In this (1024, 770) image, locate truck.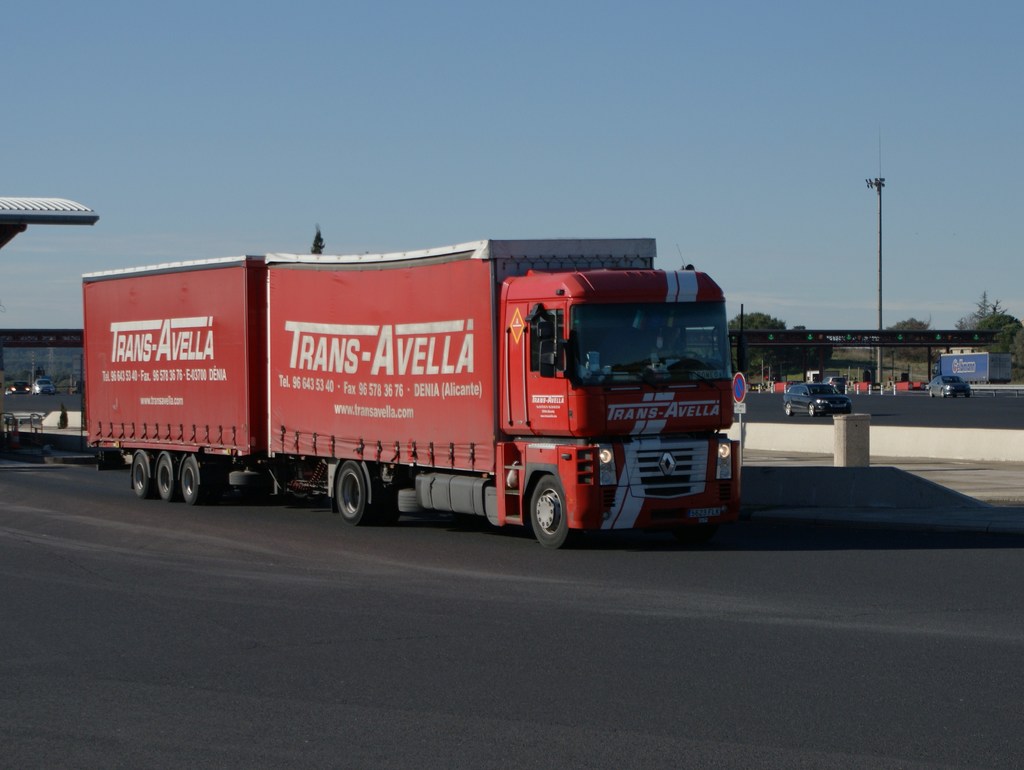
Bounding box: (77,232,742,549).
